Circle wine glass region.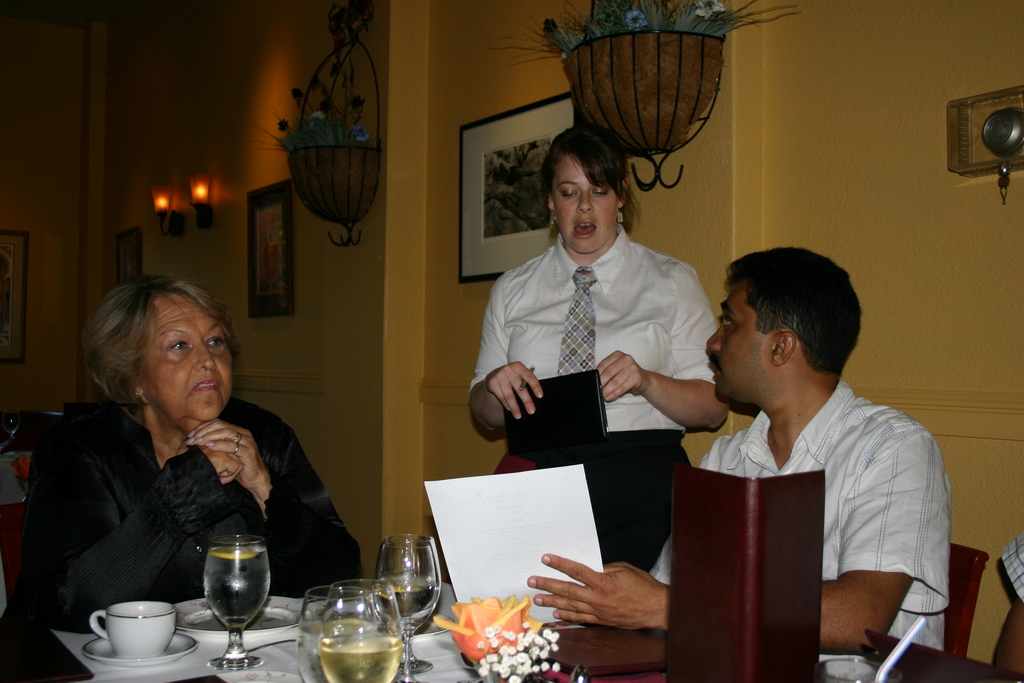
Region: 372/536/432/679.
